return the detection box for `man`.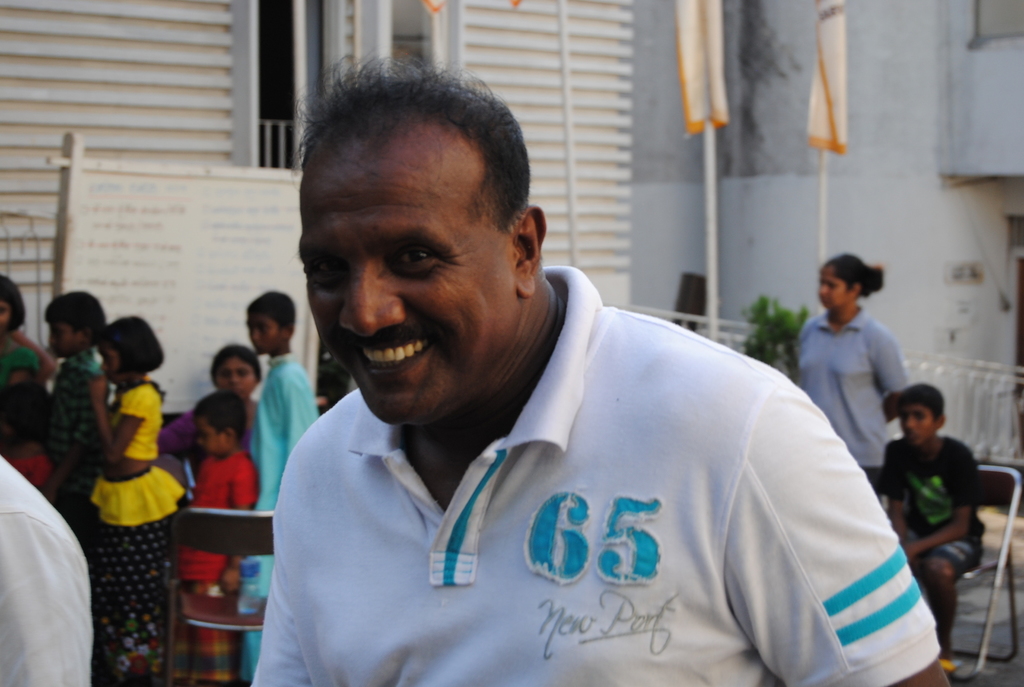
select_region(234, 99, 924, 681).
